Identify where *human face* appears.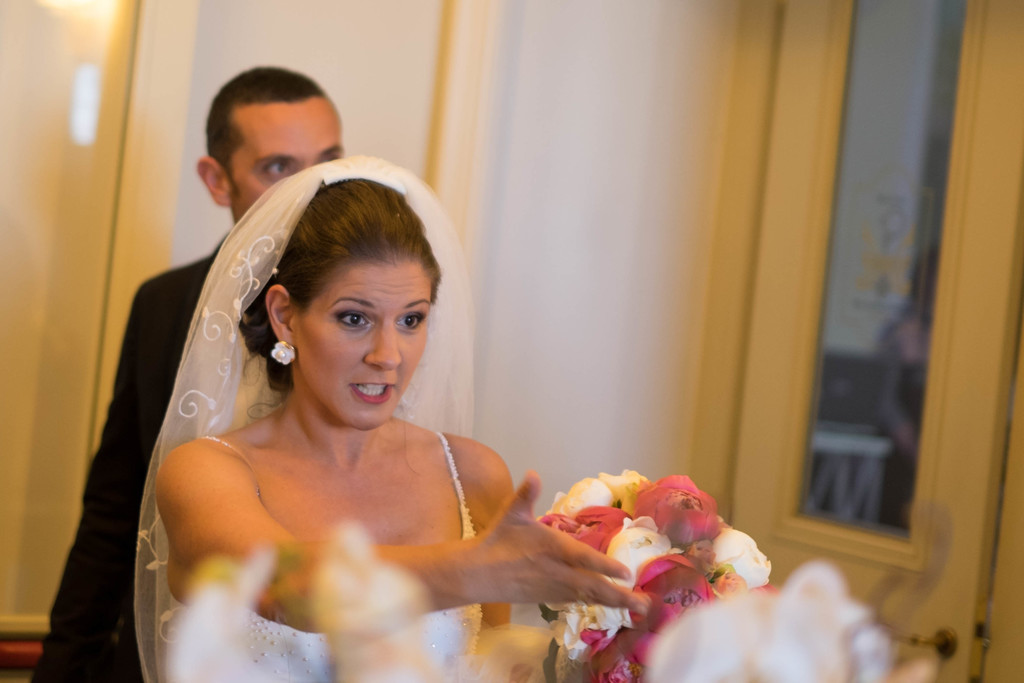
Appears at (220,99,342,226).
